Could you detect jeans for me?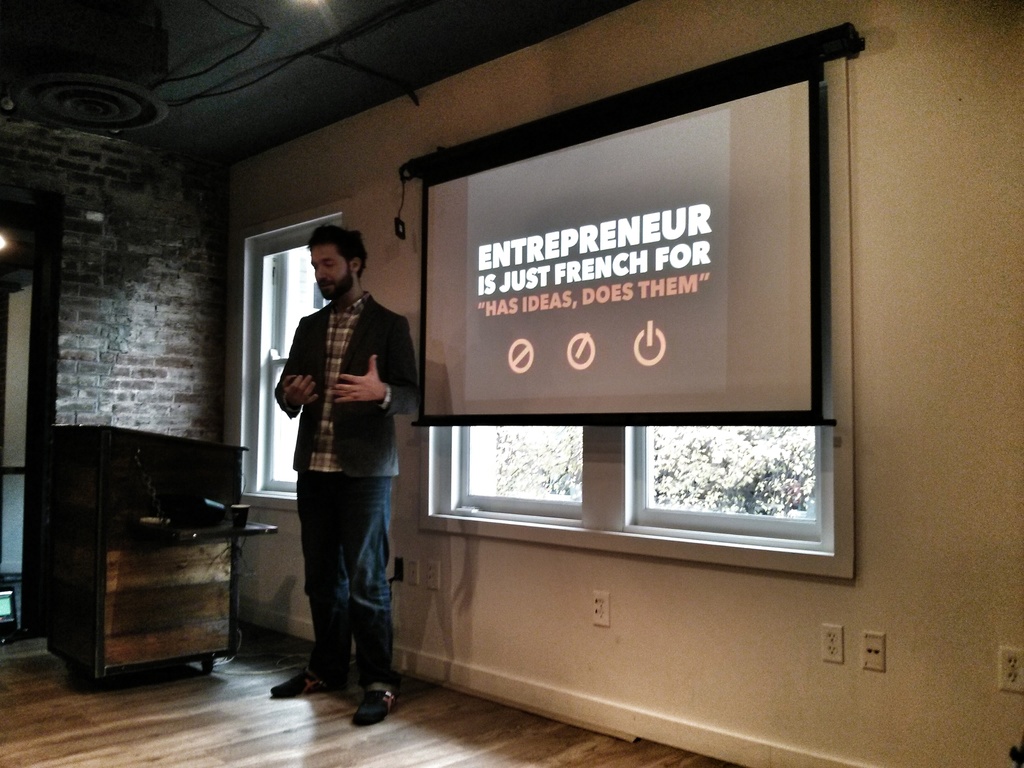
Detection result: rect(287, 457, 395, 721).
